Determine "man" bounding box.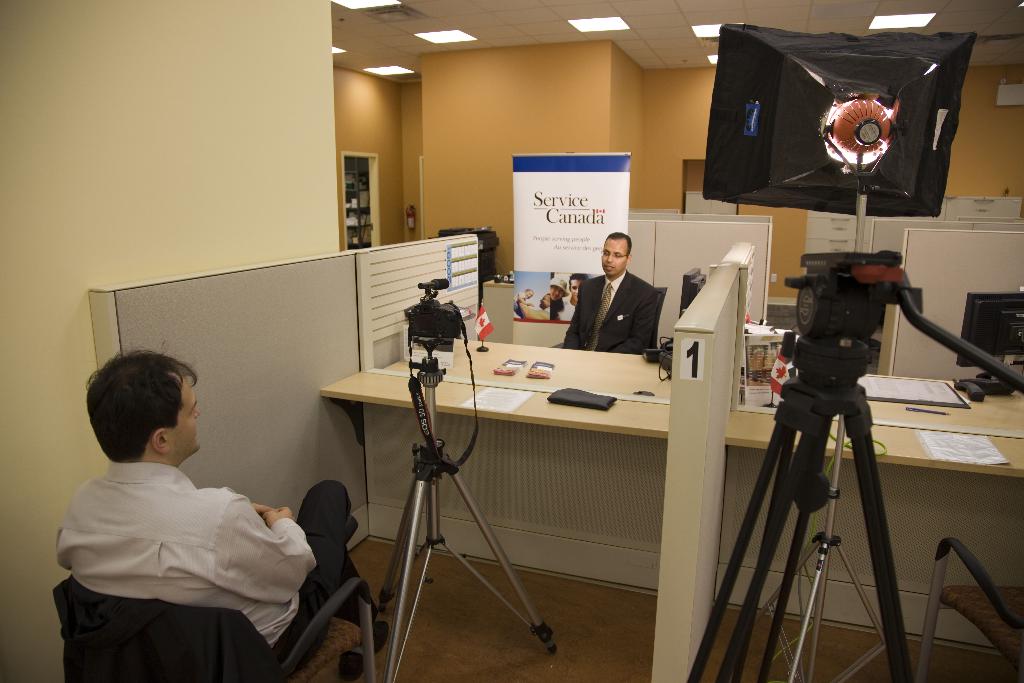
Determined: (52, 360, 339, 667).
